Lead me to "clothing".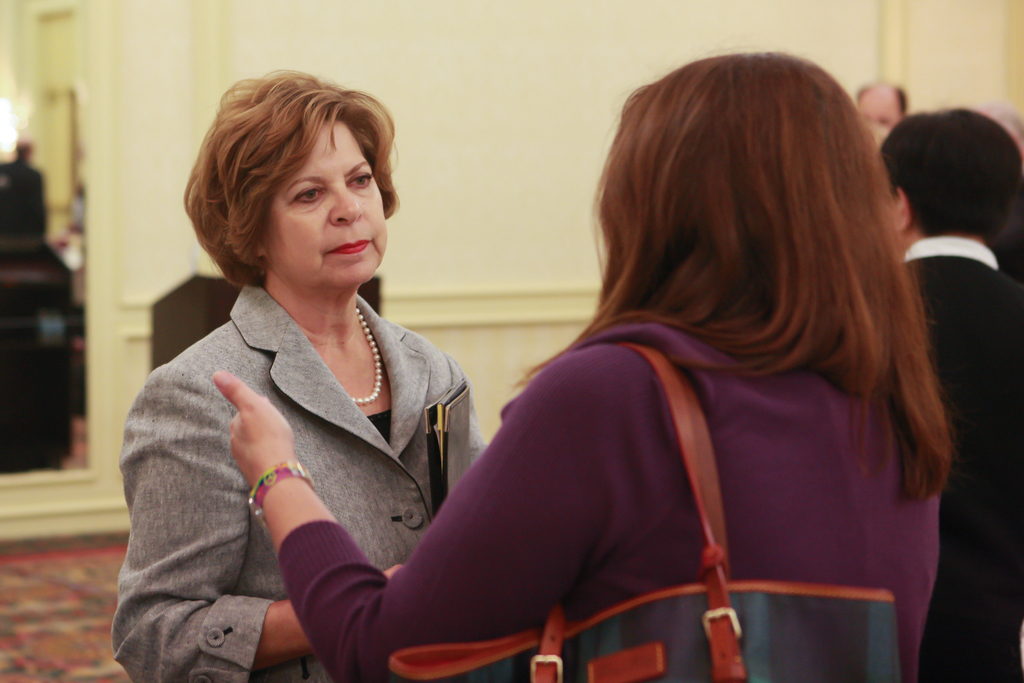
Lead to <region>279, 324, 934, 677</region>.
